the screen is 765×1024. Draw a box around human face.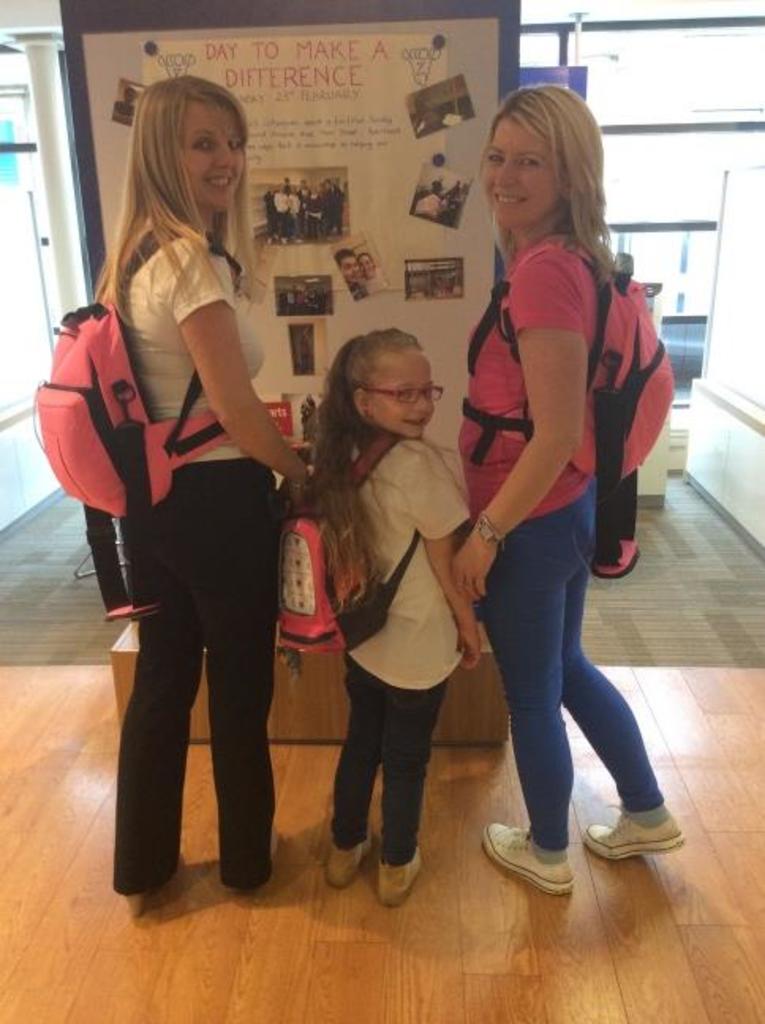
{"x1": 485, "y1": 117, "x2": 561, "y2": 224}.
